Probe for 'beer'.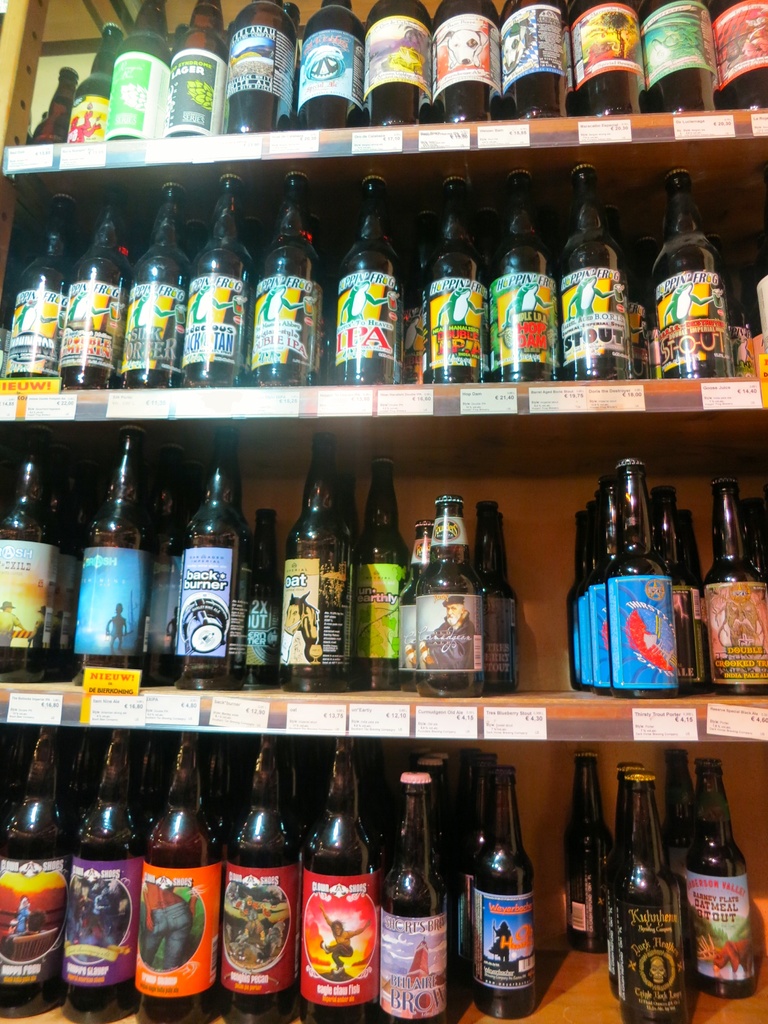
Probe result: Rect(290, 743, 376, 1023).
